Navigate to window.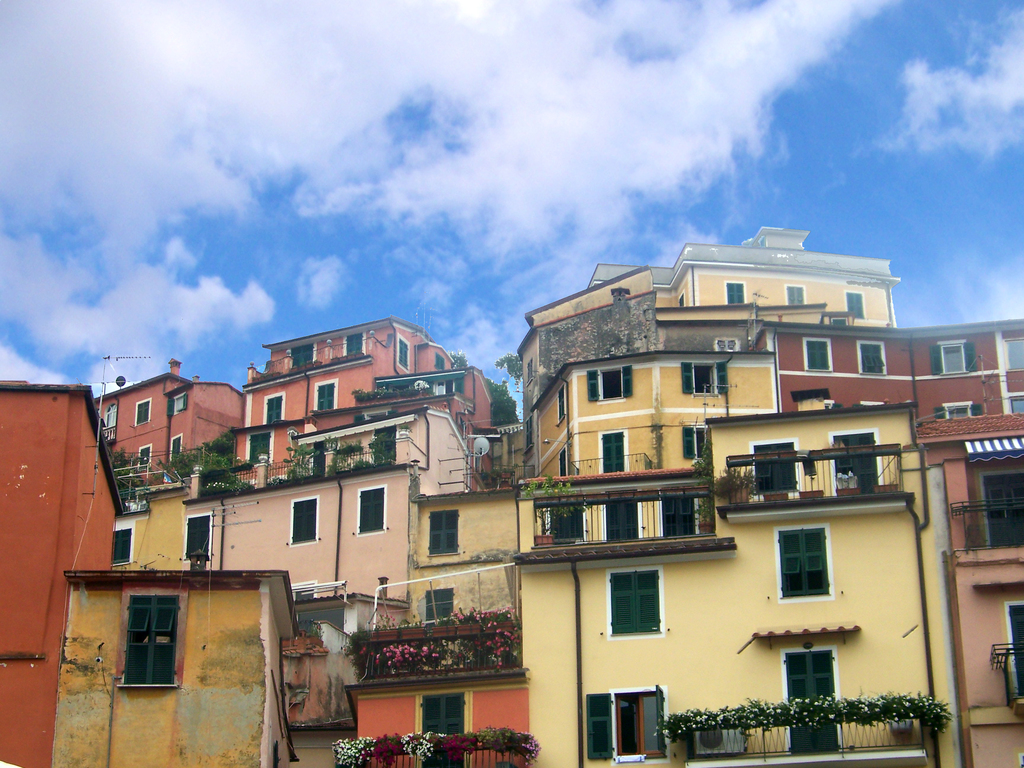
Navigation target: 682, 423, 710, 463.
